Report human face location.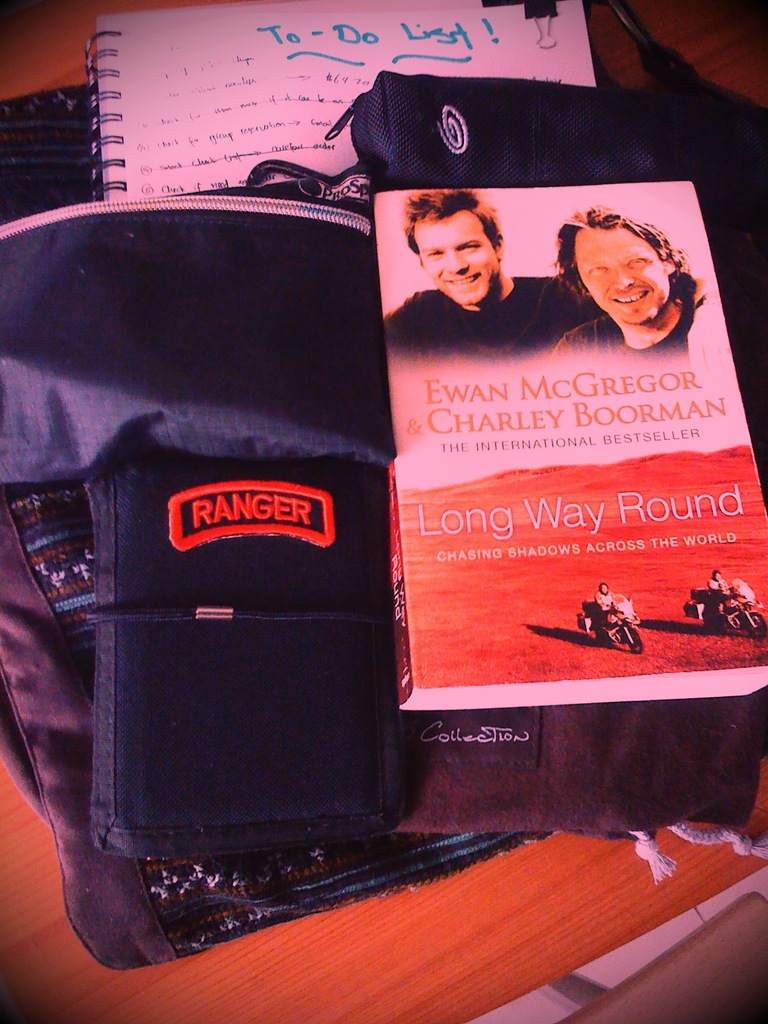
Report: [577,230,670,319].
